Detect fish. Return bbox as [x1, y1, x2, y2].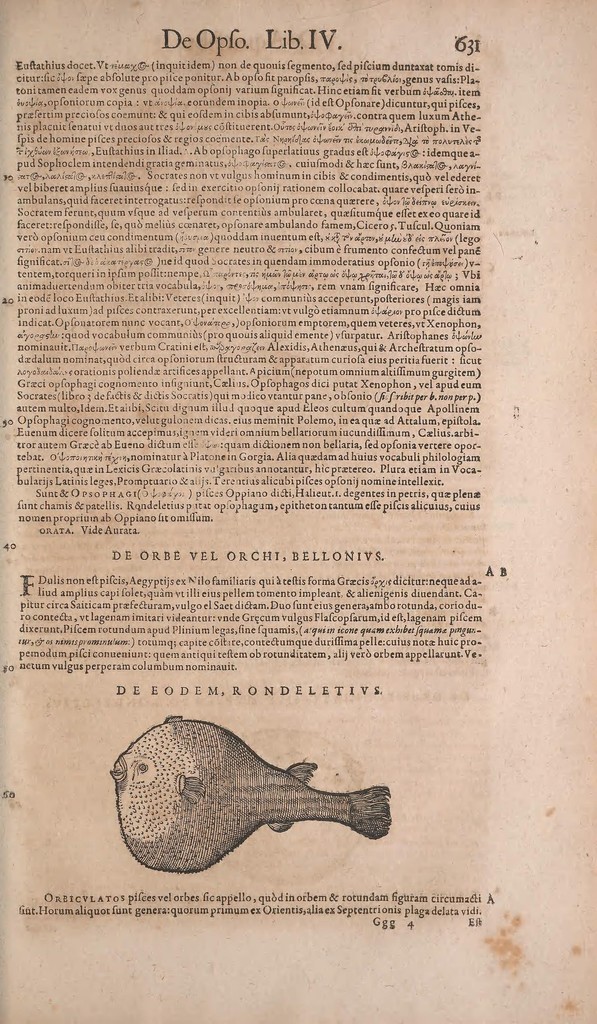
[95, 720, 400, 873].
